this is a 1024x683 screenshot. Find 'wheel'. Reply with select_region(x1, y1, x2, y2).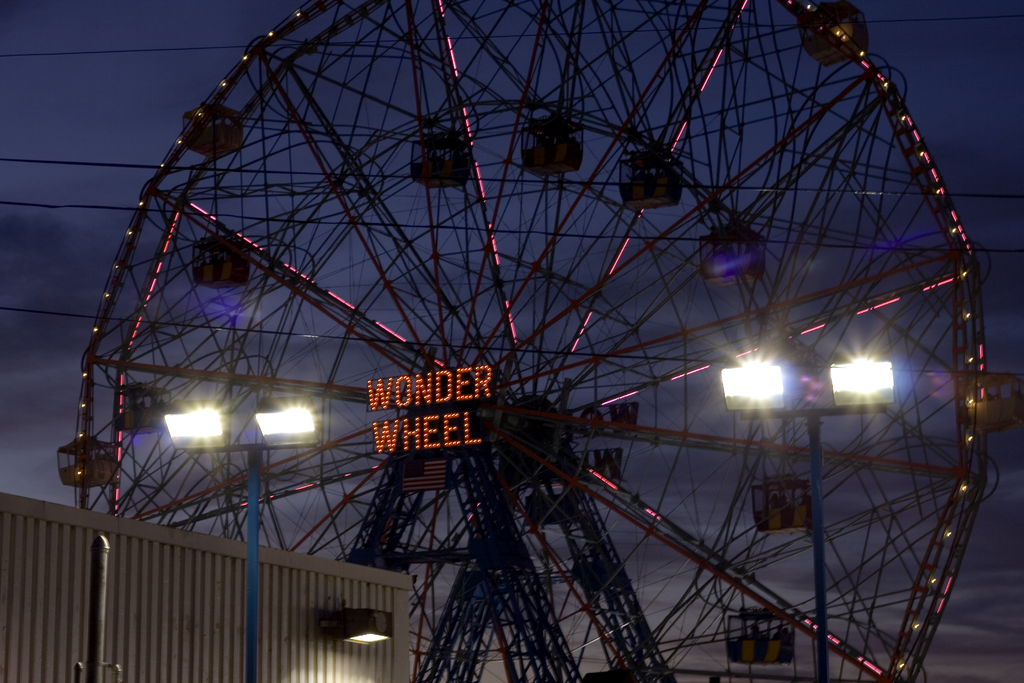
select_region(31, 0, 1003, 682).
